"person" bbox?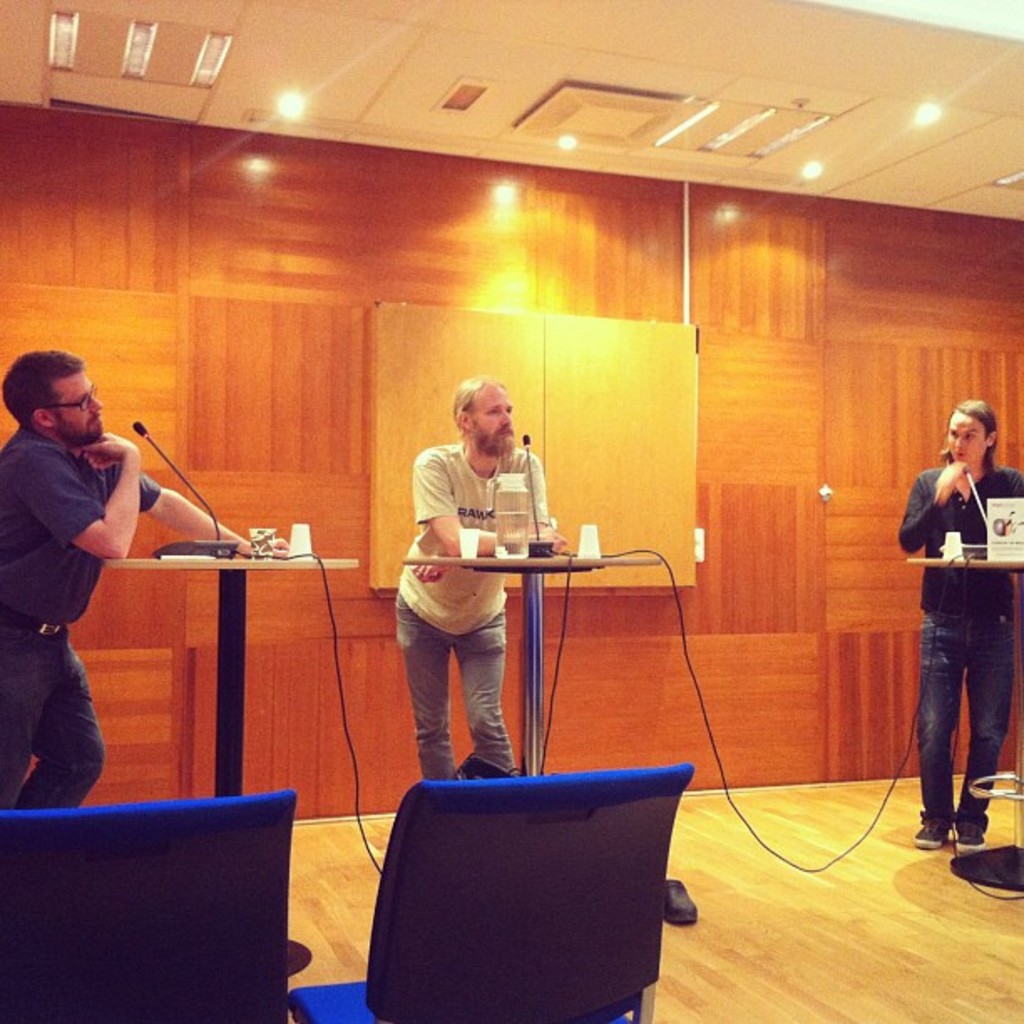
crop(897, 395, 1022, 852)
